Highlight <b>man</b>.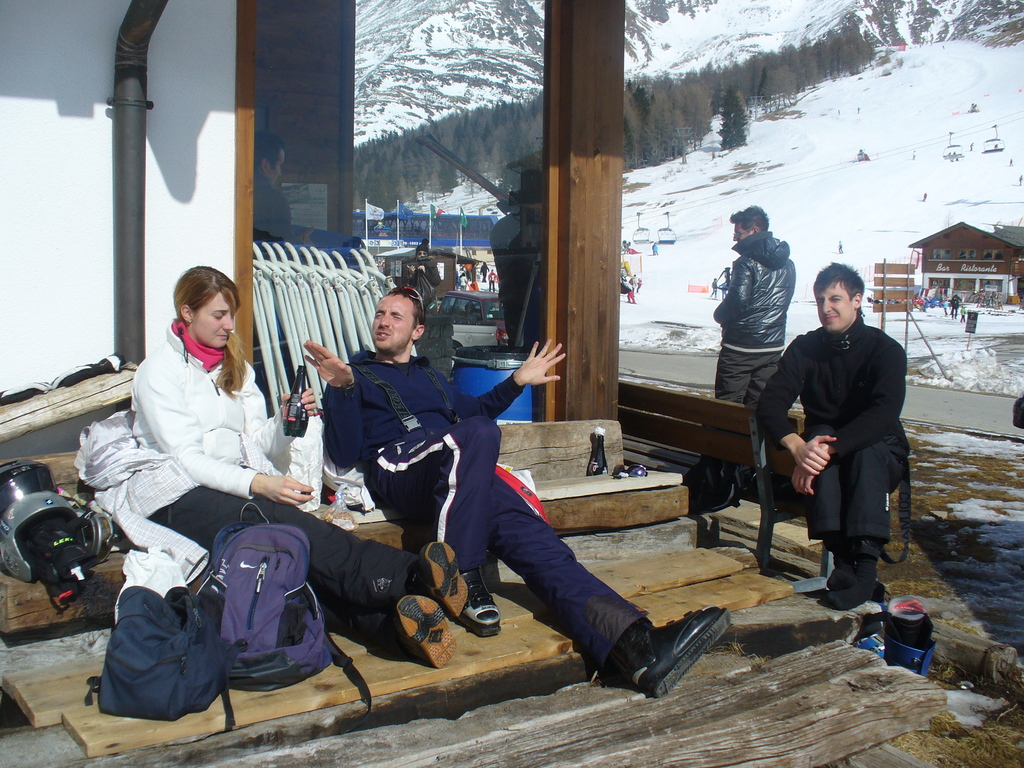
Highlighted region: [left=303, top=287, right=733, bottom=700].
